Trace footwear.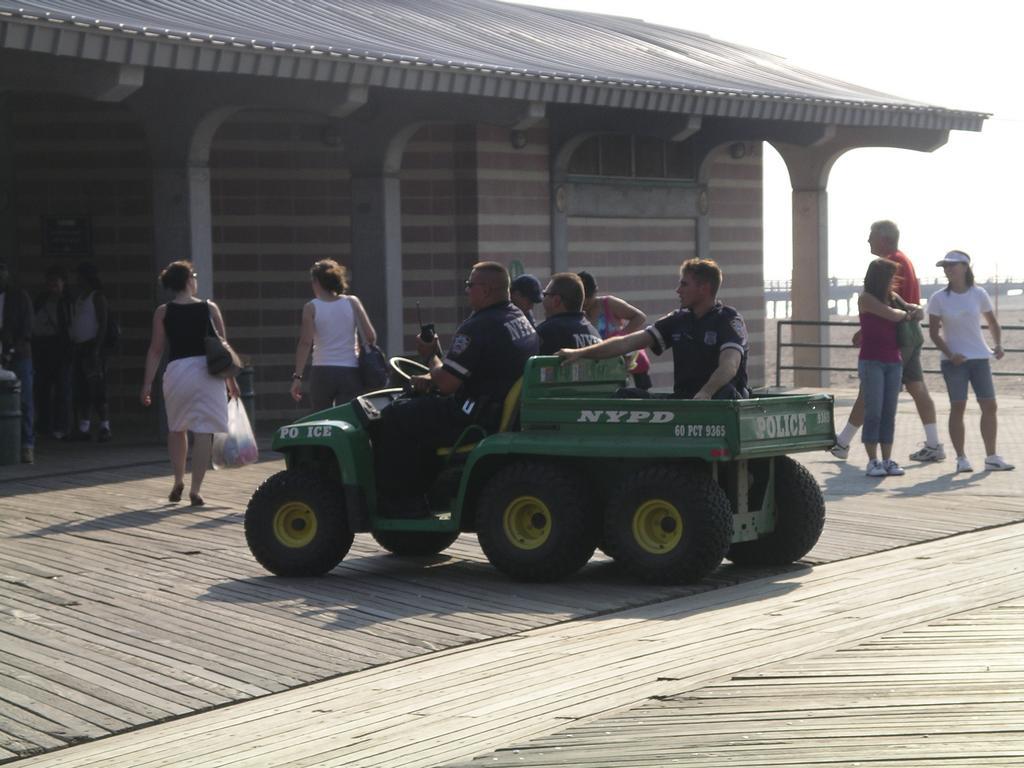
Traced to 832/444/848/463.
